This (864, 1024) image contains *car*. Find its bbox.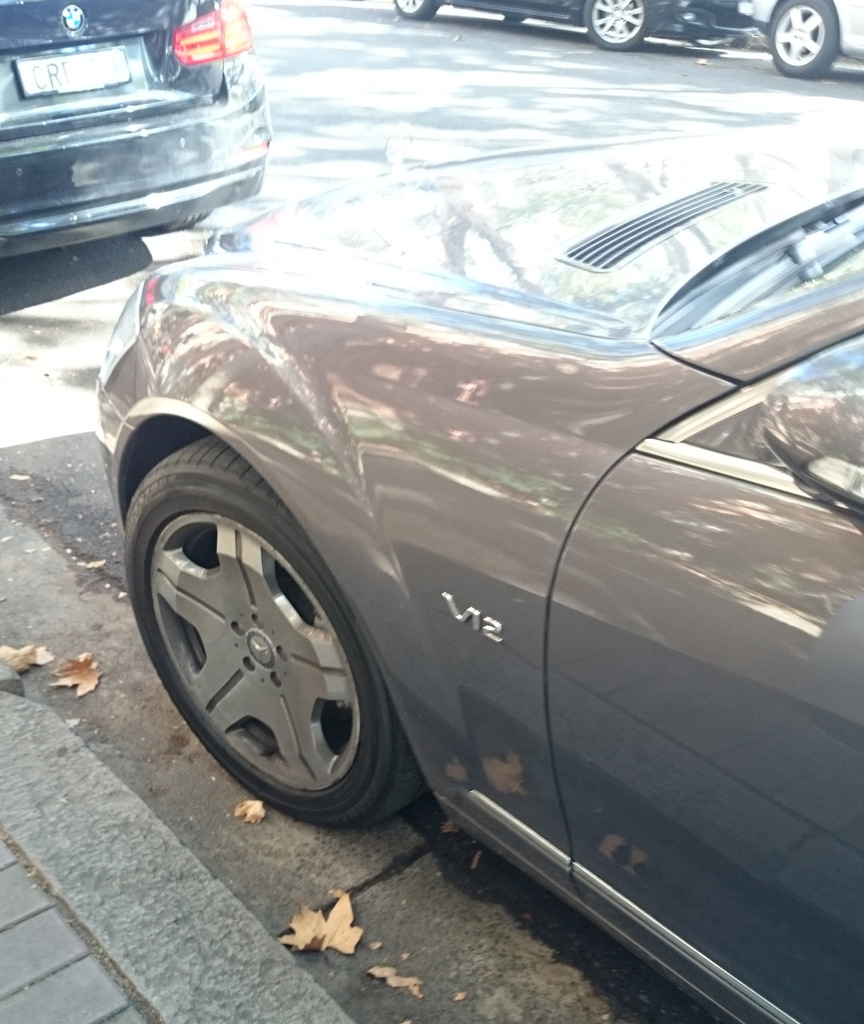
left=758, top=0, right=863, bottom=83.
